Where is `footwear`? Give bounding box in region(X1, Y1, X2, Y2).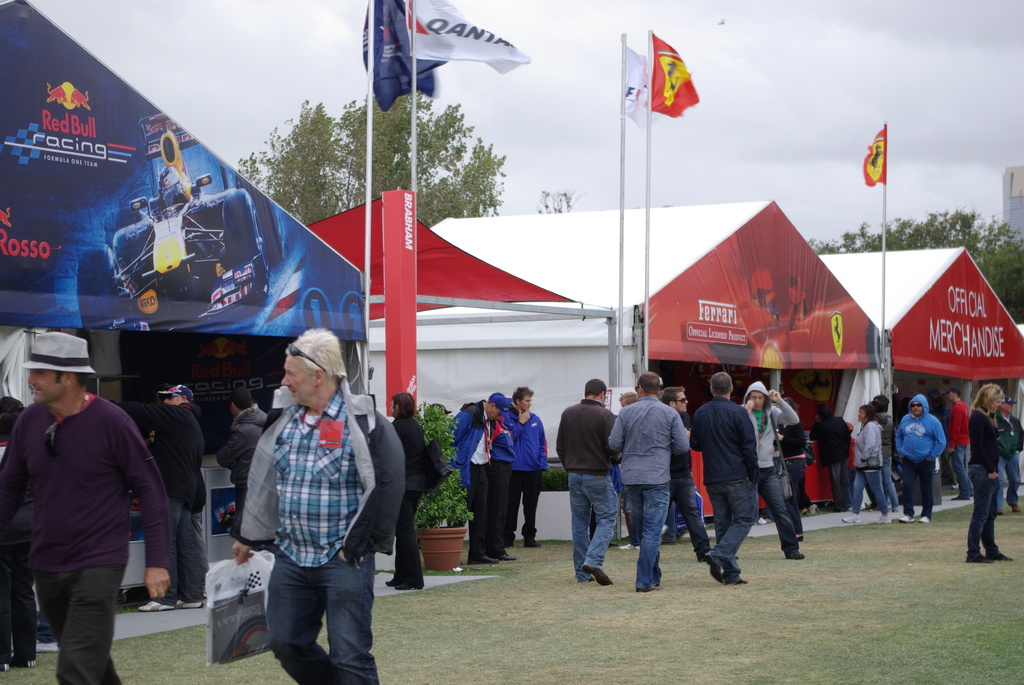
region(788, 551, 806, 560).
